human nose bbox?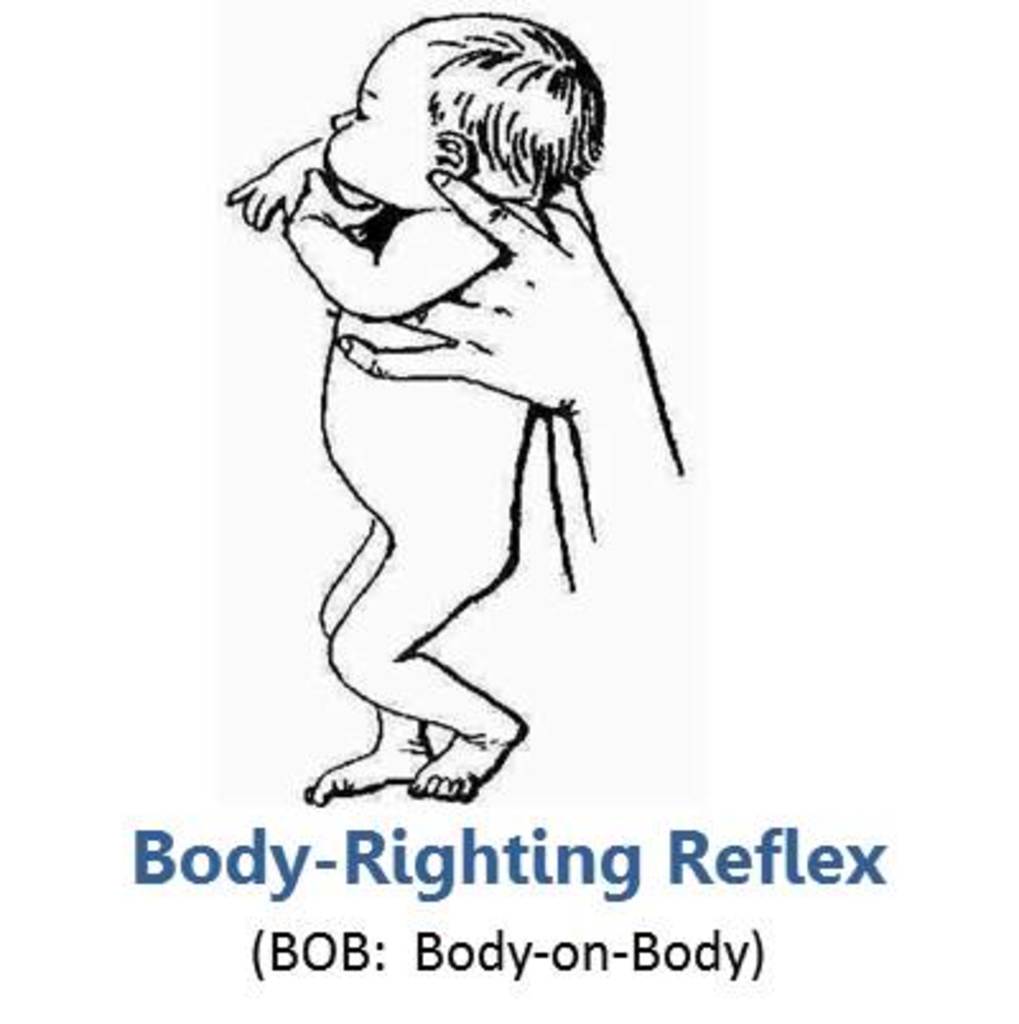
(329,104,357,138)
